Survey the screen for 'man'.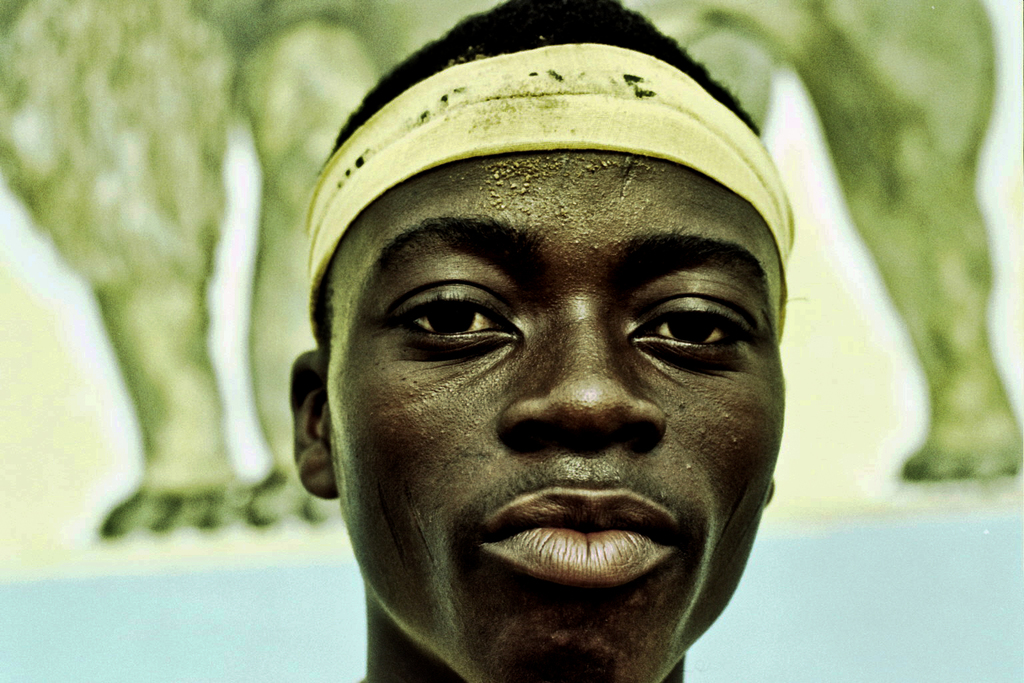
Survey found: (291,0,803,682).
